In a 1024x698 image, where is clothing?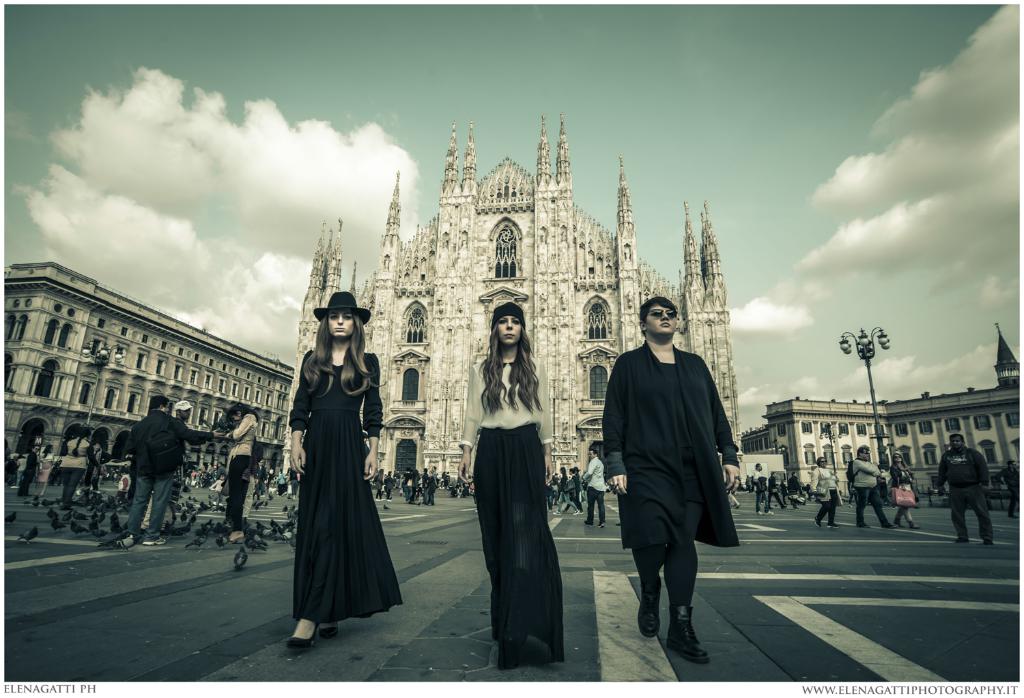
806/465/842/526.
